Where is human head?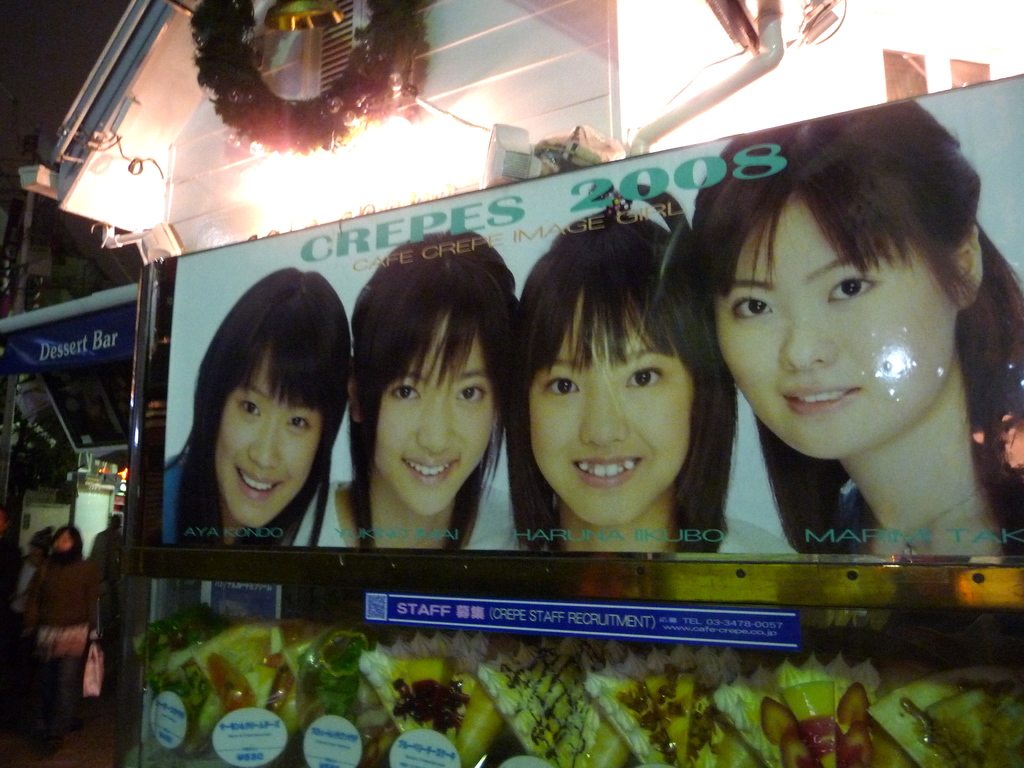
left=680, top=118, right=988, bottom=472.
